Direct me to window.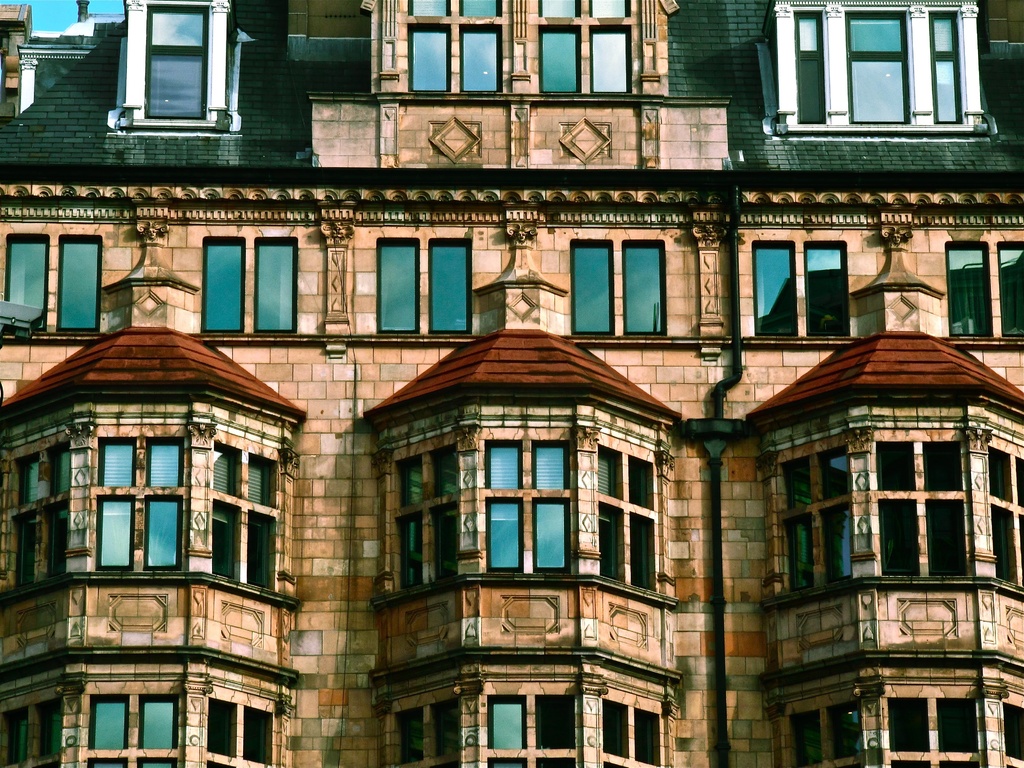
Direction: crop(486, 442, 517, 491).
